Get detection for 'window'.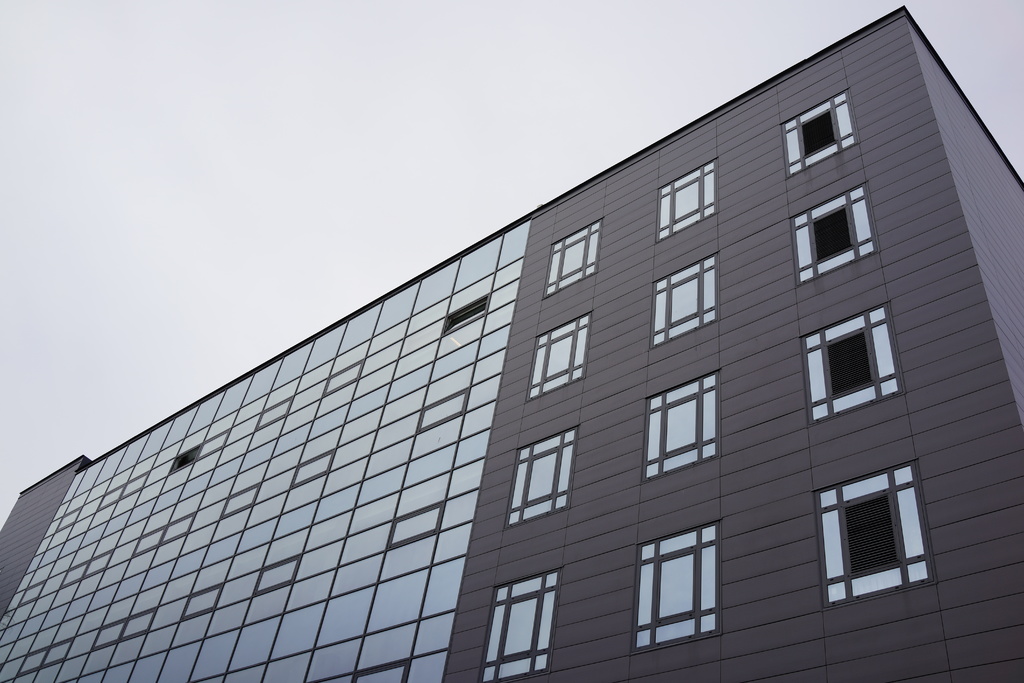
Detection: 791 189 872 283.
